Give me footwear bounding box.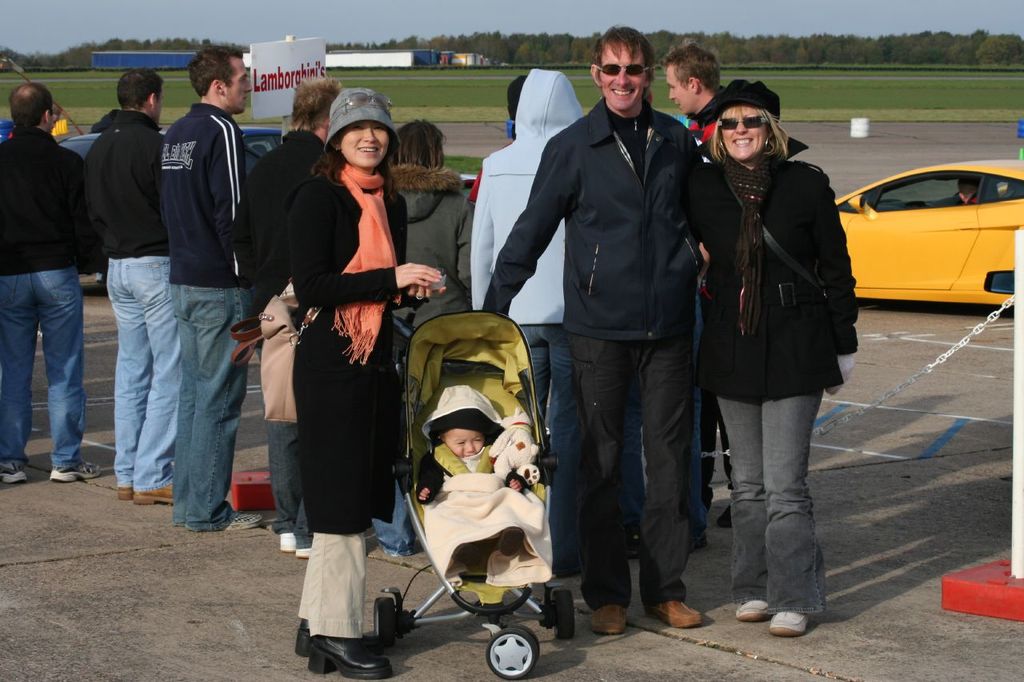
[769,614,809,636].
